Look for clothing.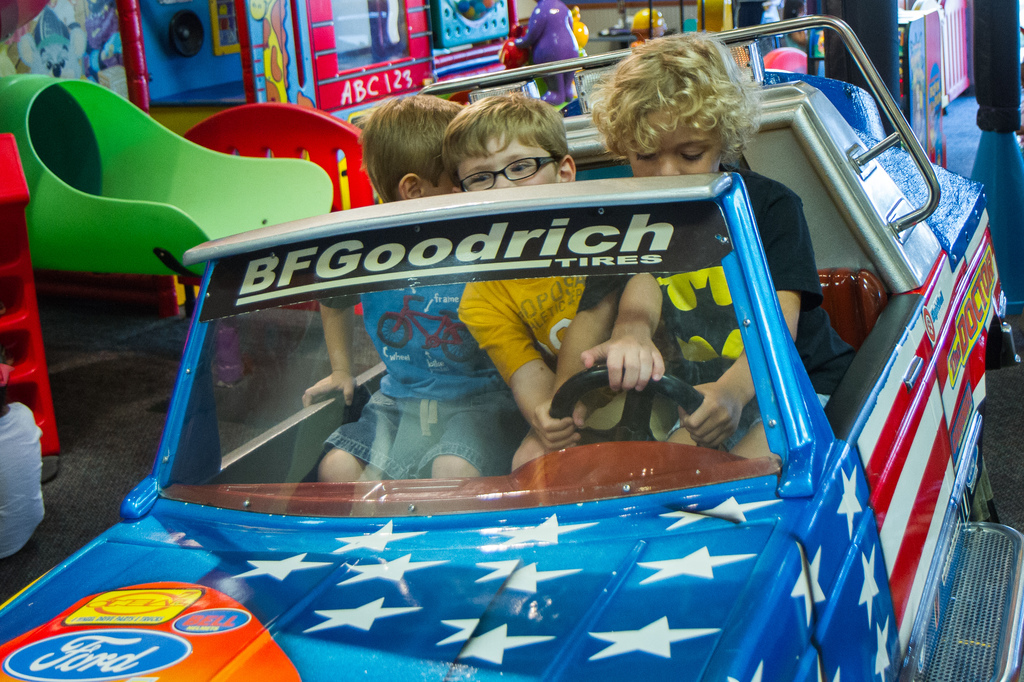
Found: {"x1": 316, "y1": 223, "x2": 481, "y2": 477}.
